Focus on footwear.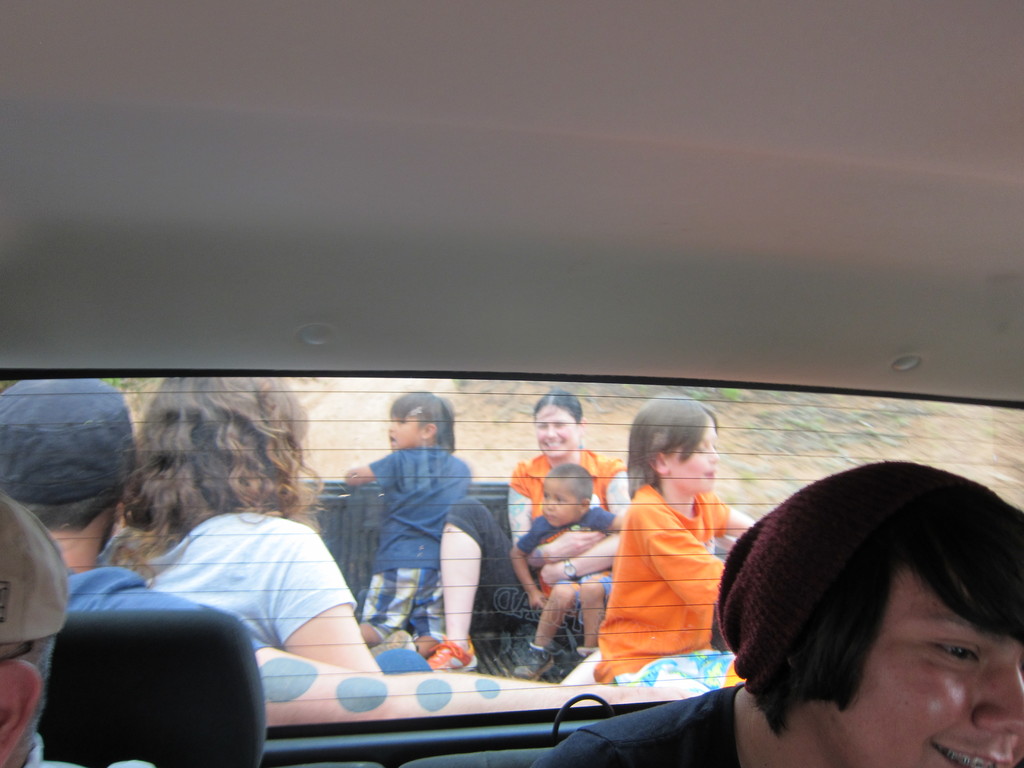
Focused at Rect(509, 643, 553, 680).
